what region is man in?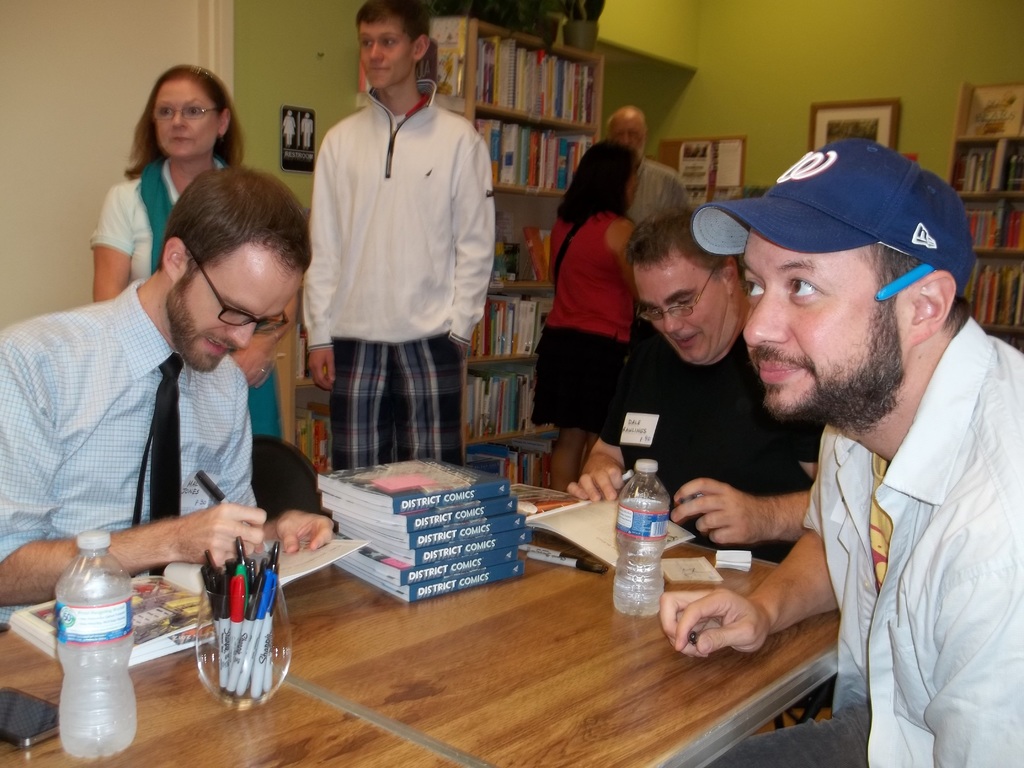
x1=566, y1=203, x2=900, y2=568.
